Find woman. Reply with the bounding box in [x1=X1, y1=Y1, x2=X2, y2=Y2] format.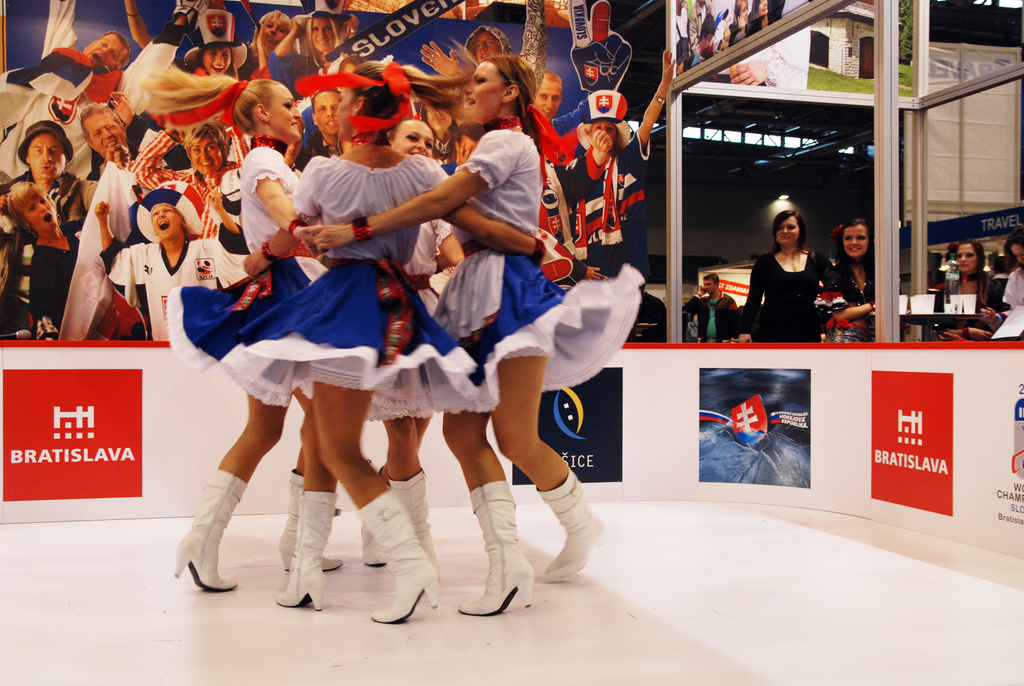
[x1=300, y1=110, x2=463, y2=576].
